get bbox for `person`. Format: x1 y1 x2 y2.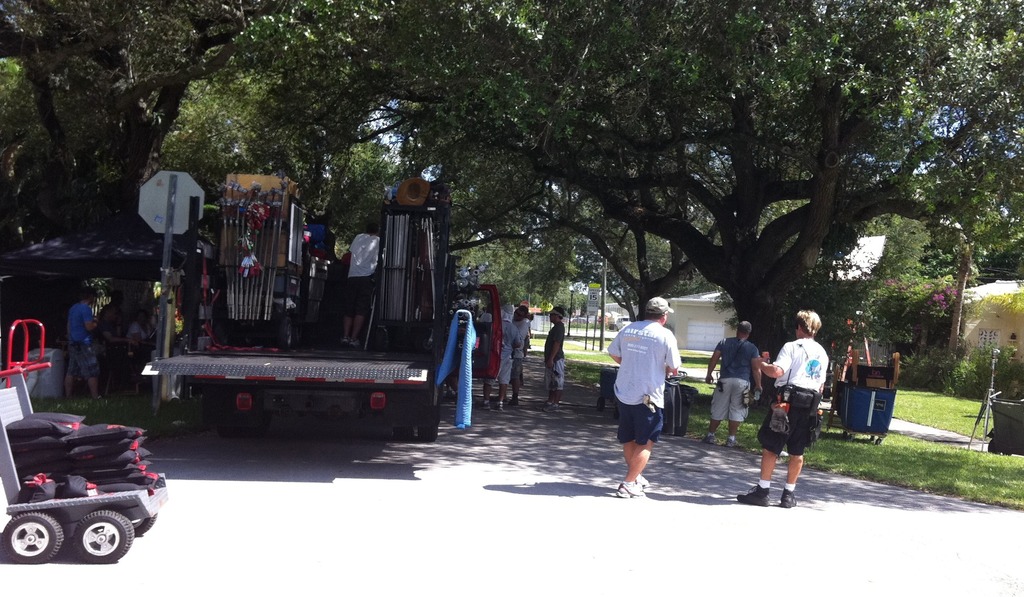
131 314 145 354.
